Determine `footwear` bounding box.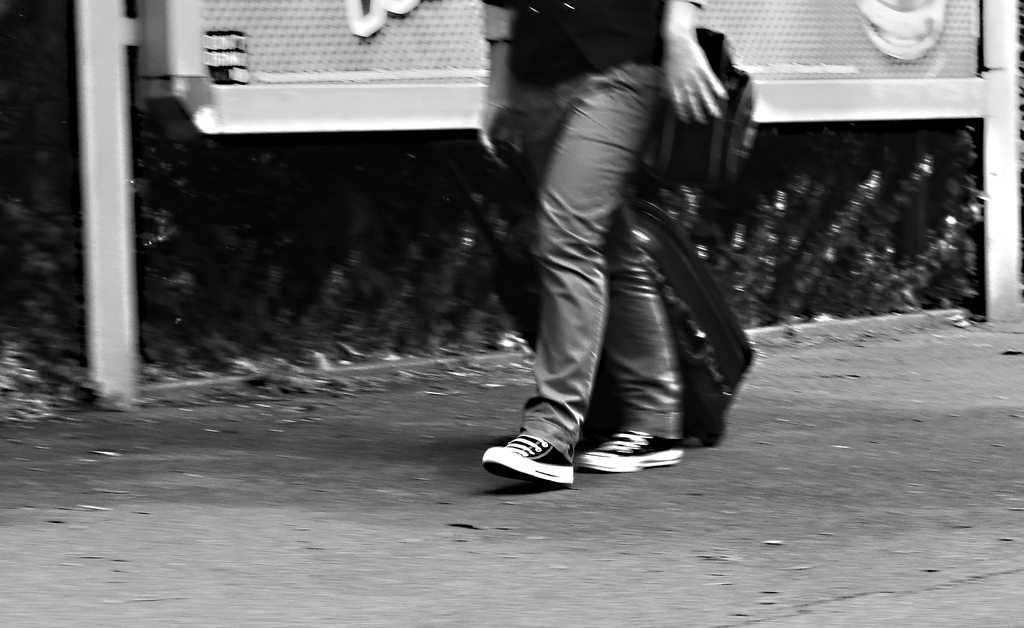
Determined: {"x1": 572, "y1": 429, "x2": 681, "y2": 474}.
